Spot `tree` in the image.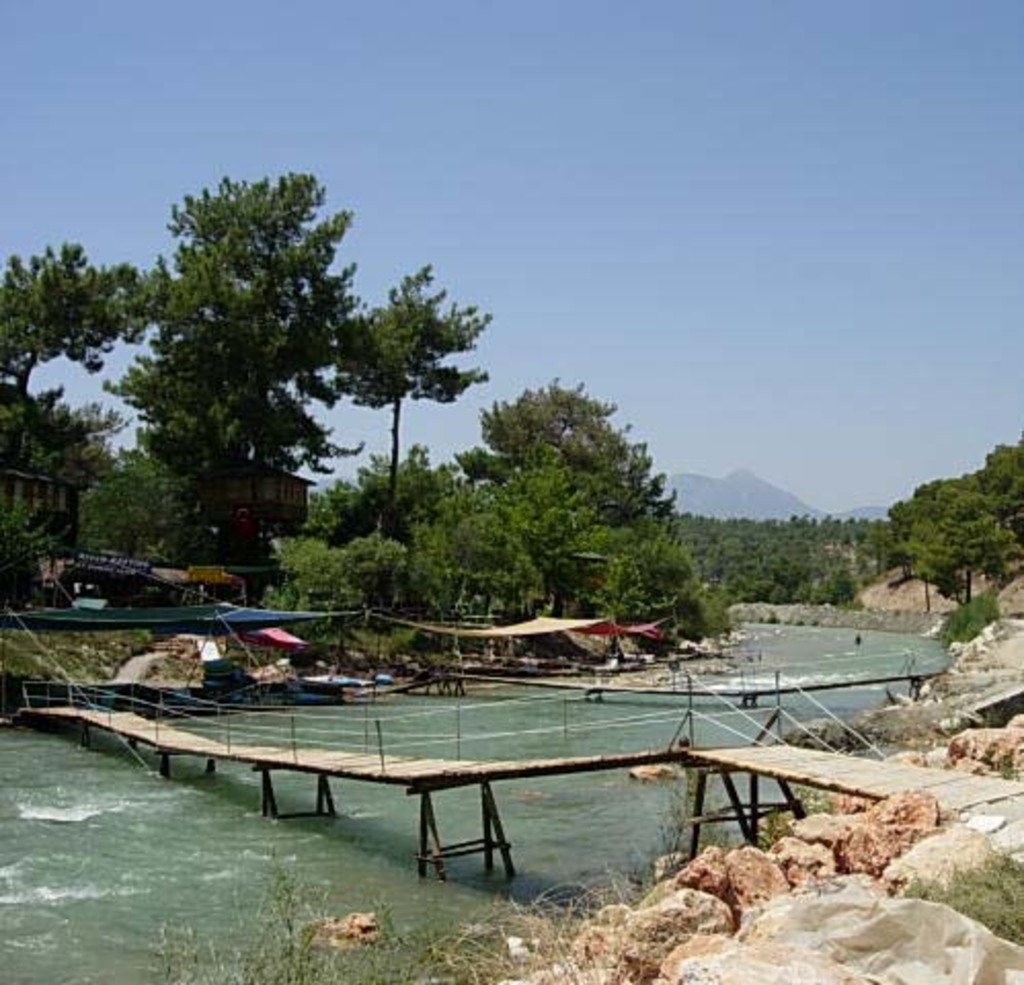
`tree` found at (left=868, top=439, right=1022, bottom=632).
